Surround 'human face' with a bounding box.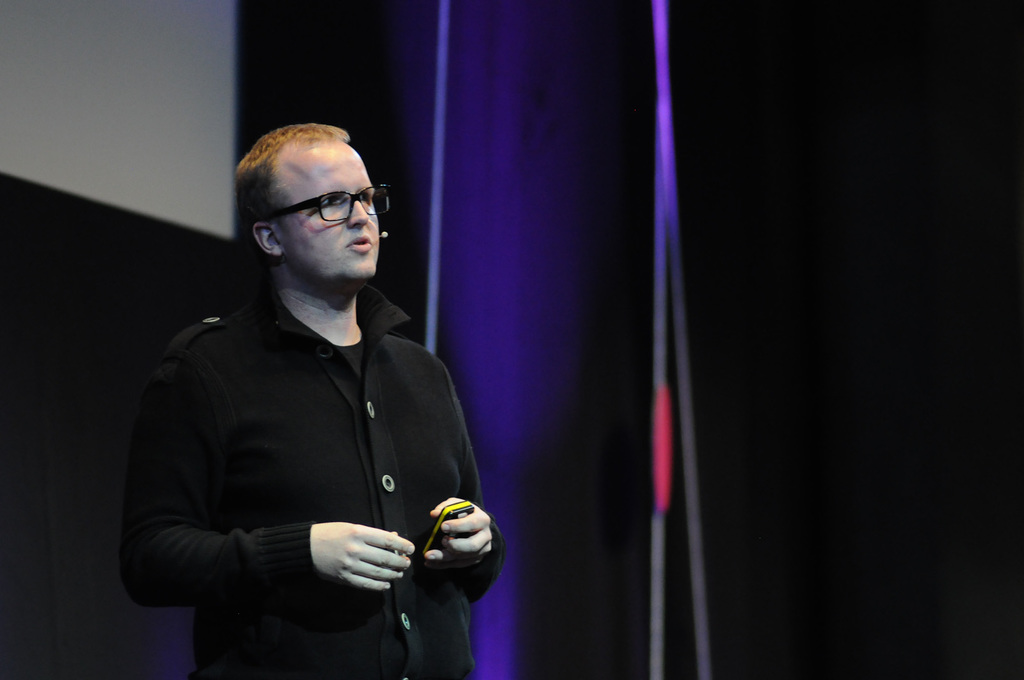
Rect(274, 141, 383, 281).
